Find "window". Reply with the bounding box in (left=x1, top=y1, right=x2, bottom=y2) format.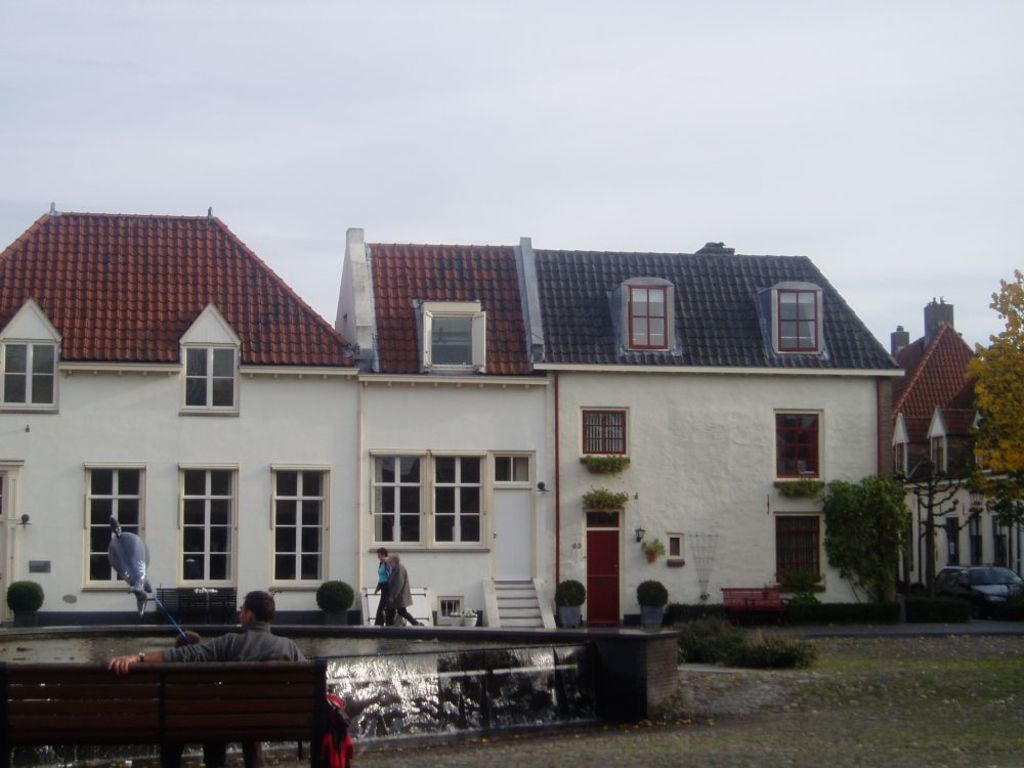
(left=579, top=411, right=625, bottom=459).
